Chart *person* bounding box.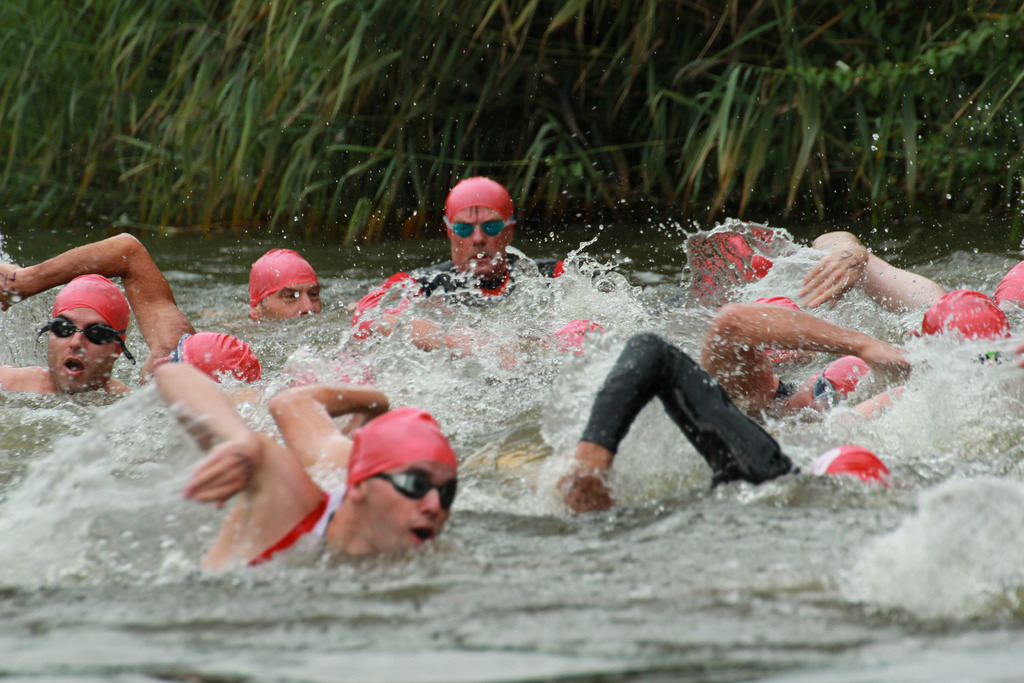
Charted: box(275, 368, 442, 511).
